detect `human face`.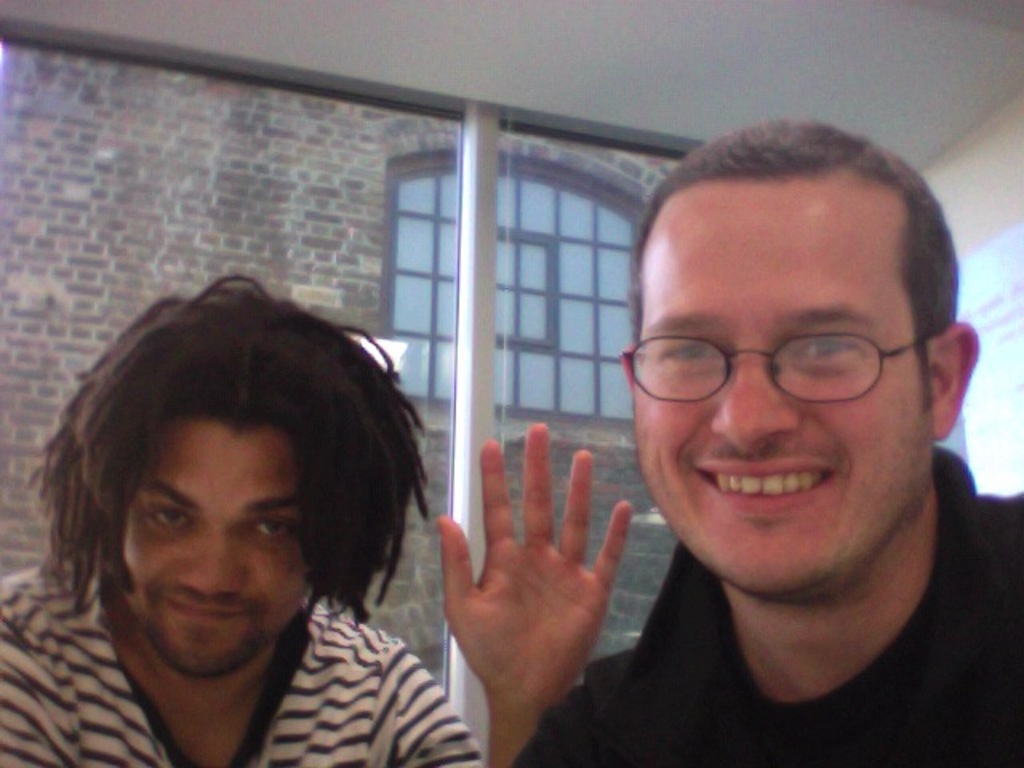
Detected at [x1=635, y1=166, x2=939, y2=592].
